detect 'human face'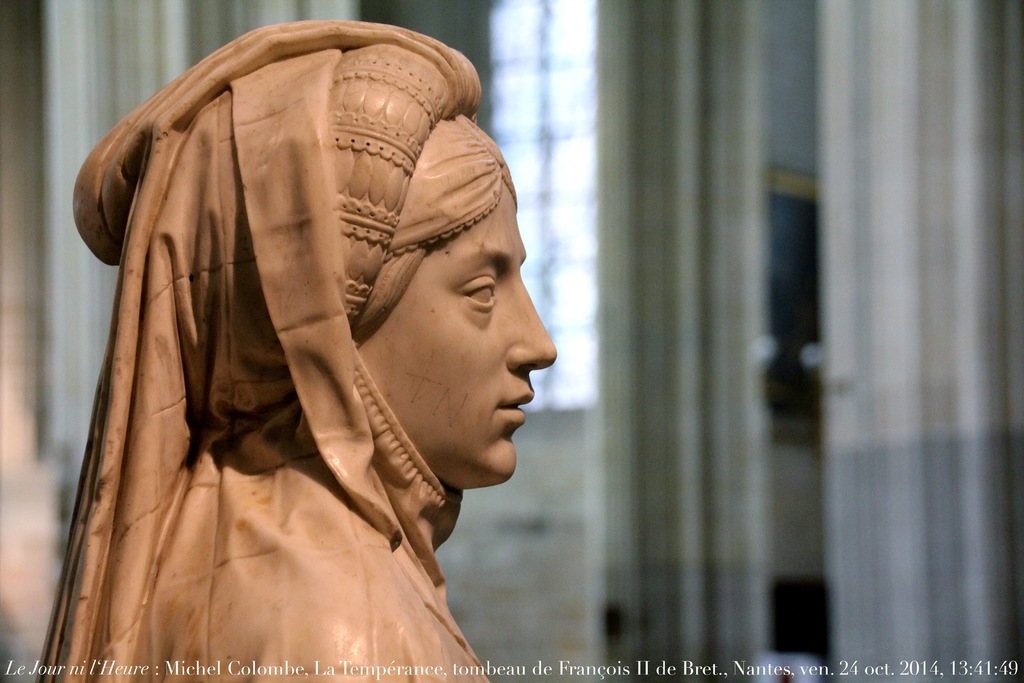
(358,179,557,481)
